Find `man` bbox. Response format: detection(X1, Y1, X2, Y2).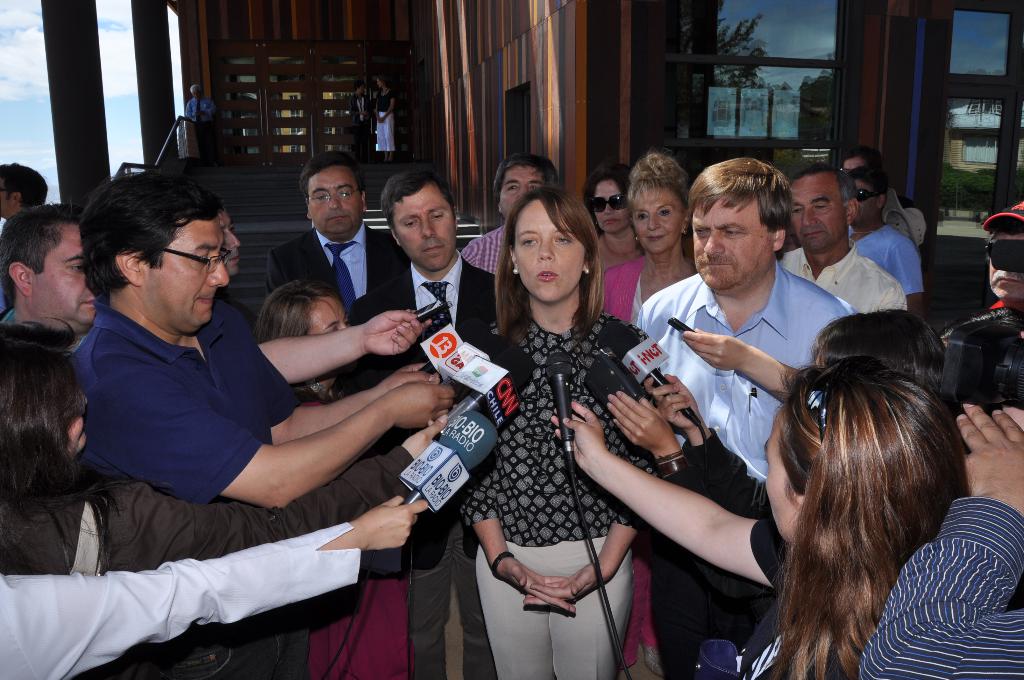
detection(988, 197, 1023, 324).
